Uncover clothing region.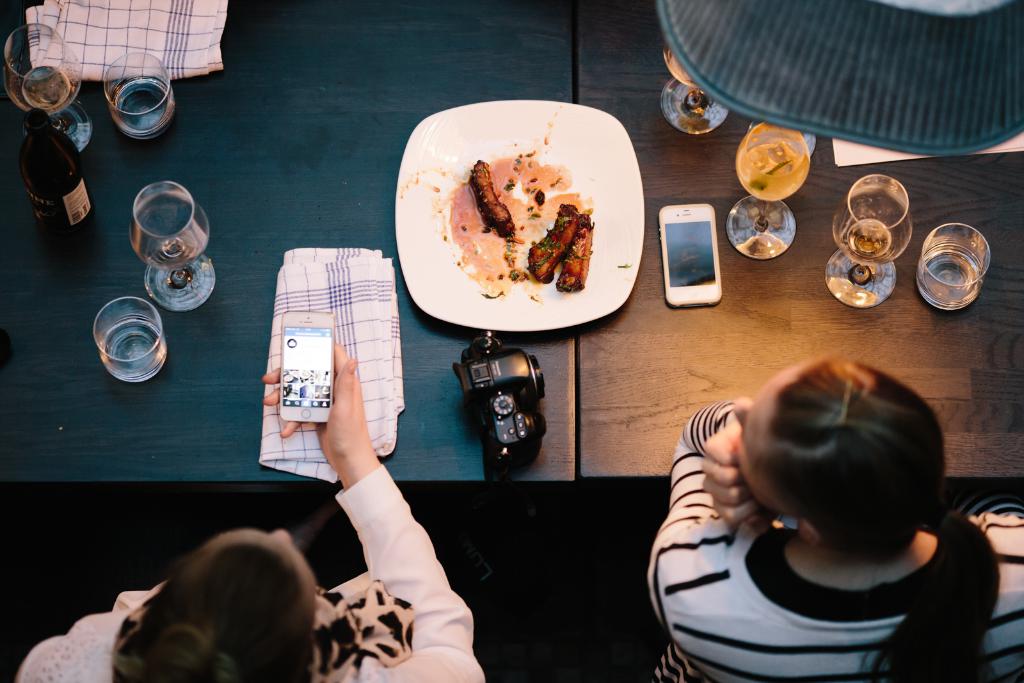
Uncovered: bbox=[648, 408, 1023, 677].
